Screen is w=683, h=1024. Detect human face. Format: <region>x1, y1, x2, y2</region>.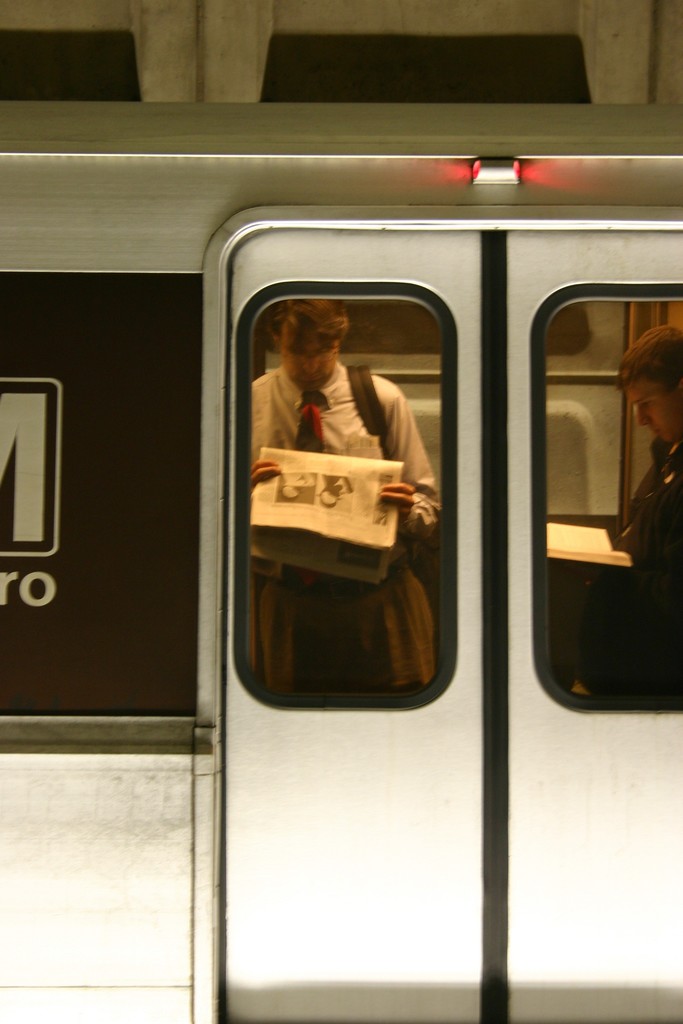
<region>625, 376, 682, 449</region>.
